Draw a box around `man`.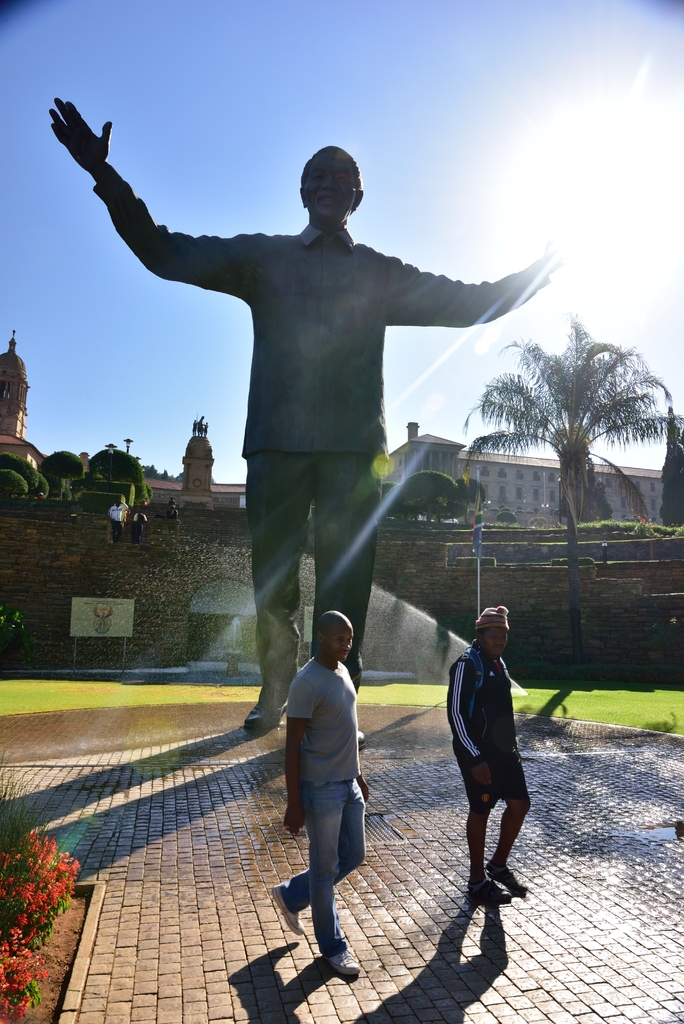
(x1=48, y1=99, x2=566, y2=736).
